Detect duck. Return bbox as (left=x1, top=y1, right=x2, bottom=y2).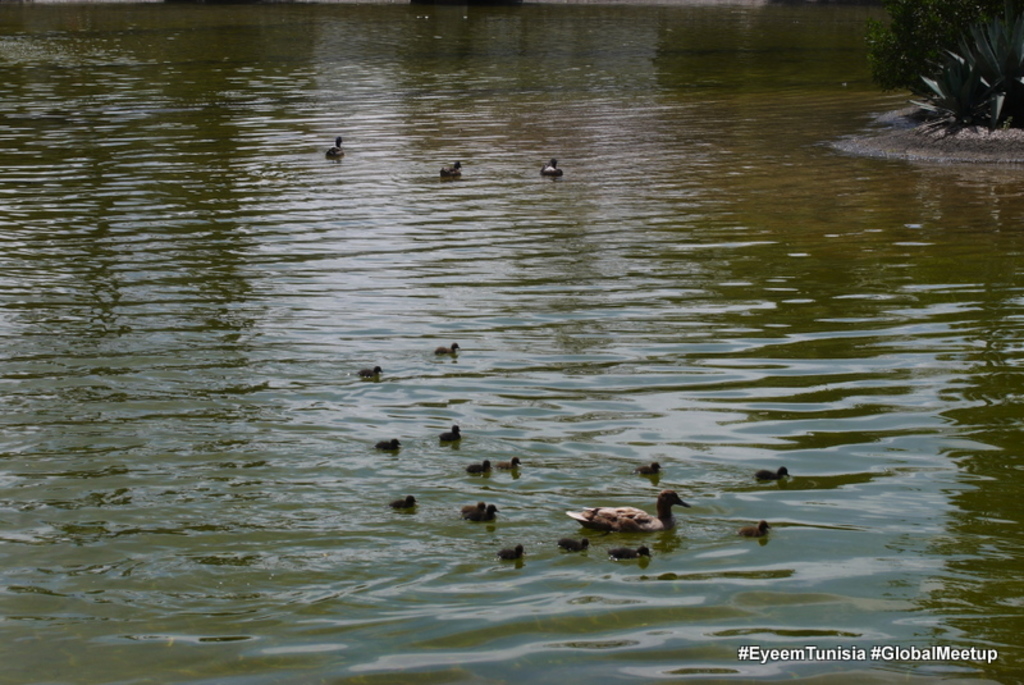
(left=503, top=536, right=531, bottom=563).
